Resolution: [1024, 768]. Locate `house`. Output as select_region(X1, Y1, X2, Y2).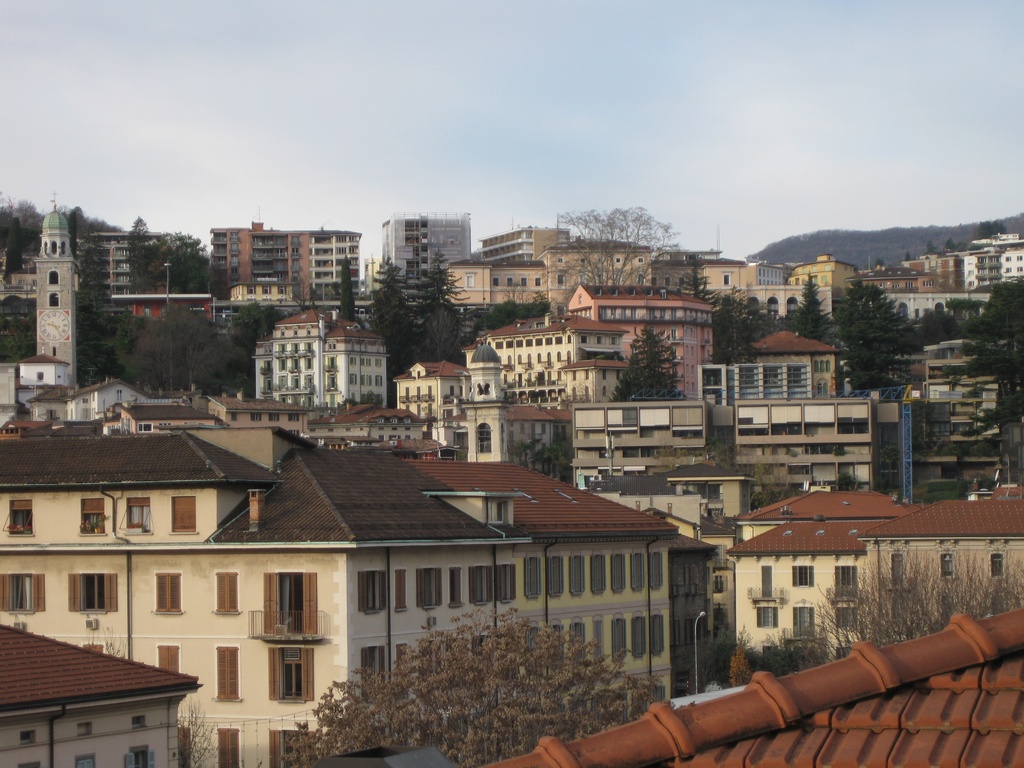
select_region(451, 262, 541, 323).
